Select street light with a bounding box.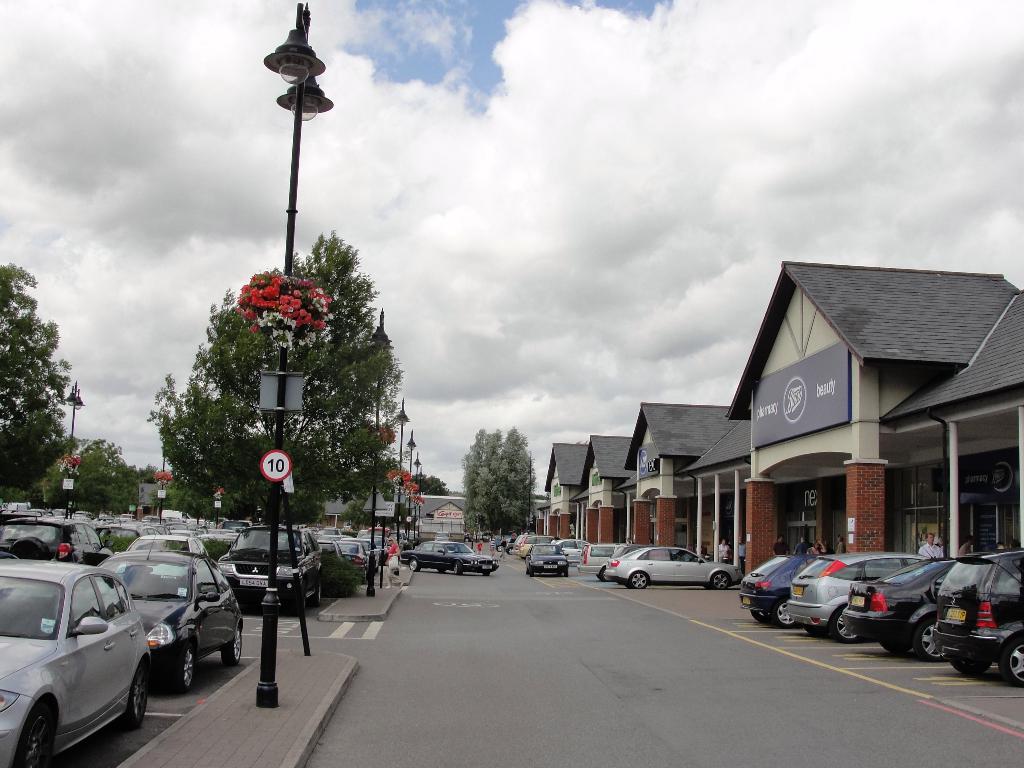
229,24,334,308.
